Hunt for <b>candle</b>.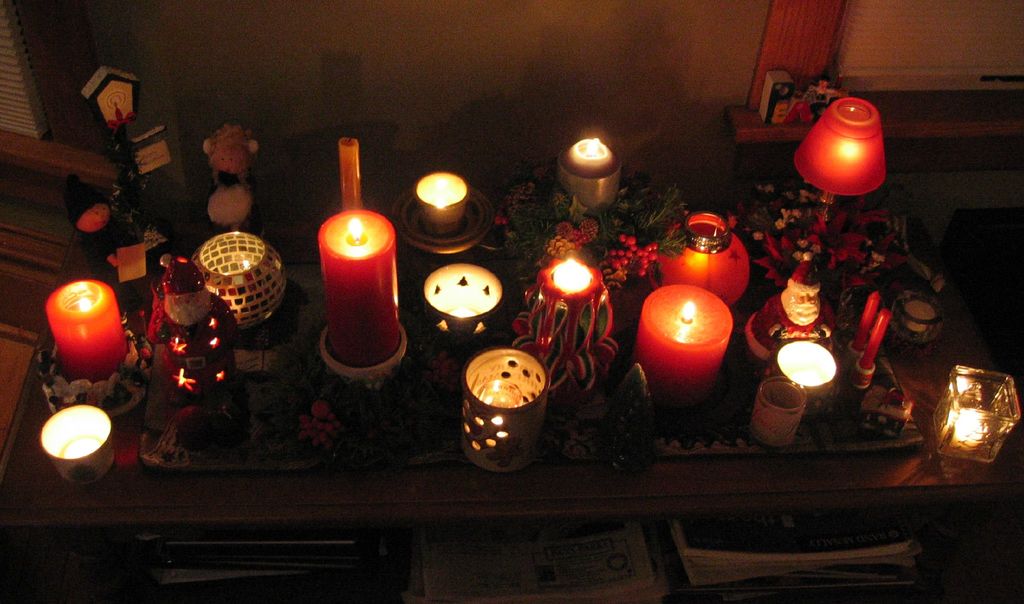
Hunted down at locate(46, 274, 127, 375).
